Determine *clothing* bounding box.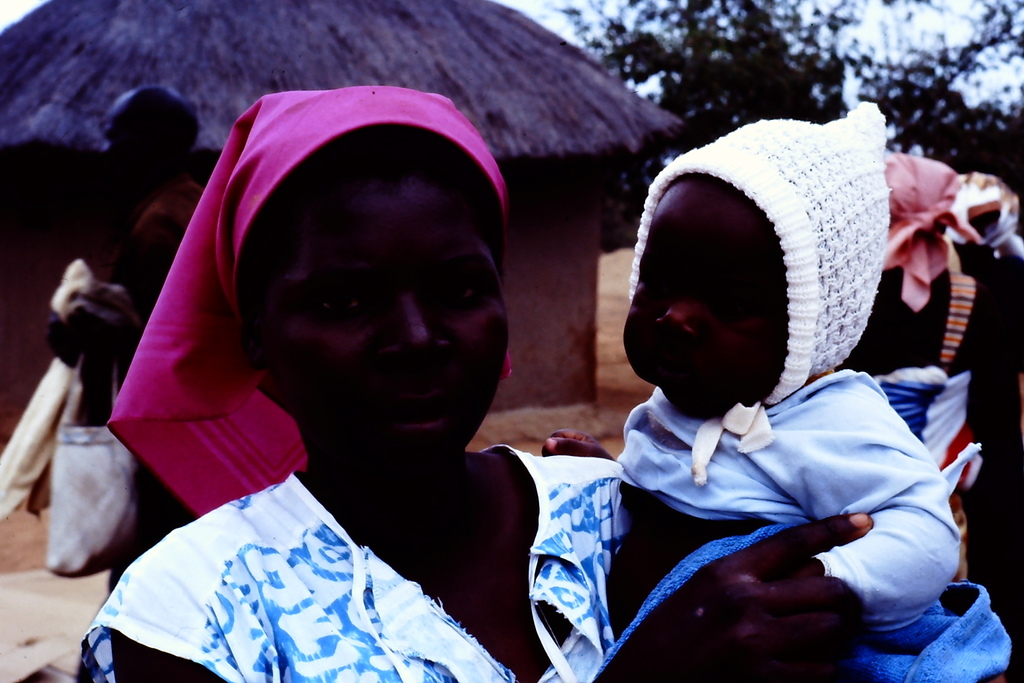
Determined: (x1=70, y1=463, x2=629, y2=682).
